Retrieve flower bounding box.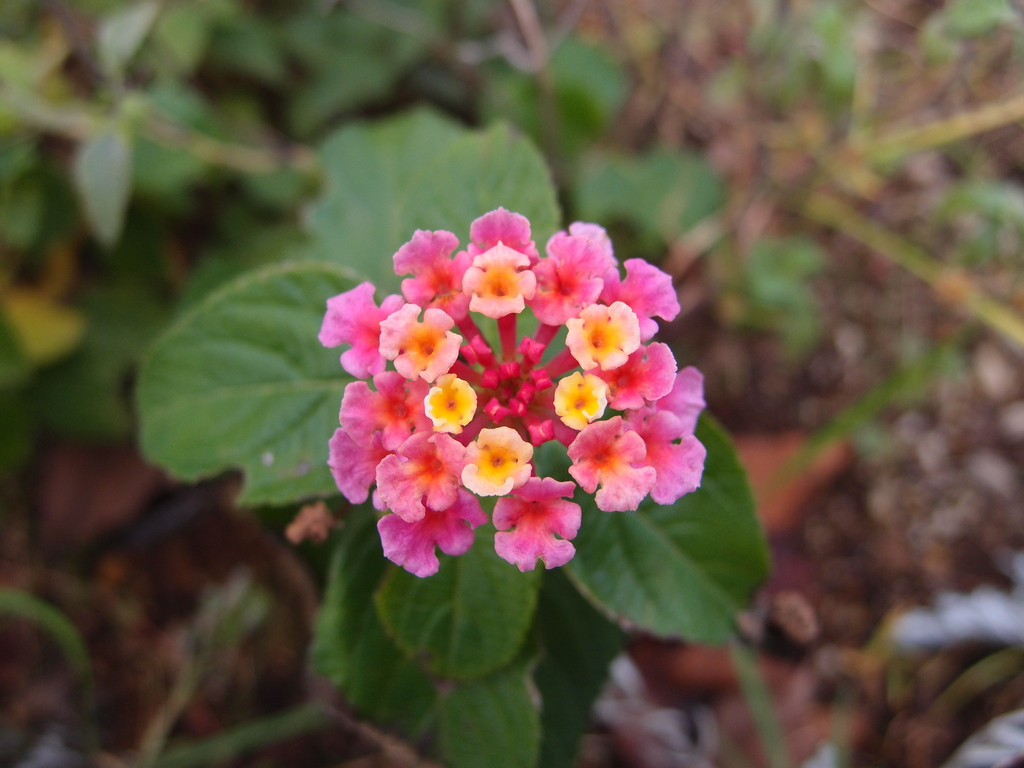
Bounding box: l=461, t=430, r=529, b=500.
